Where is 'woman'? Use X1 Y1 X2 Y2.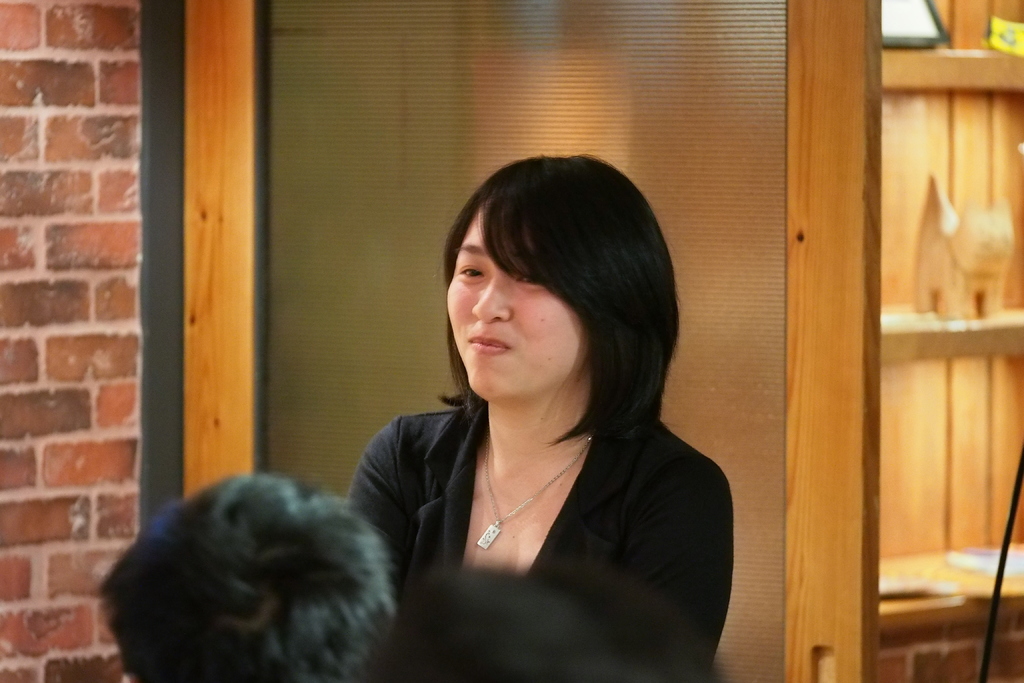
346 156 737 673.
